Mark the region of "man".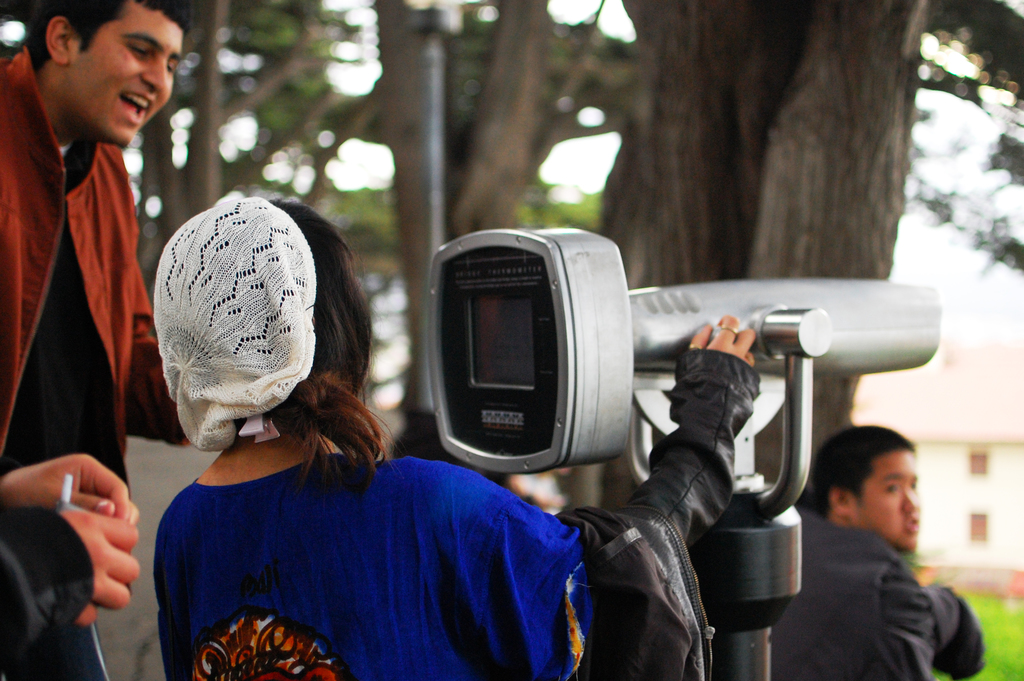
Region: 0 0 189 494.
